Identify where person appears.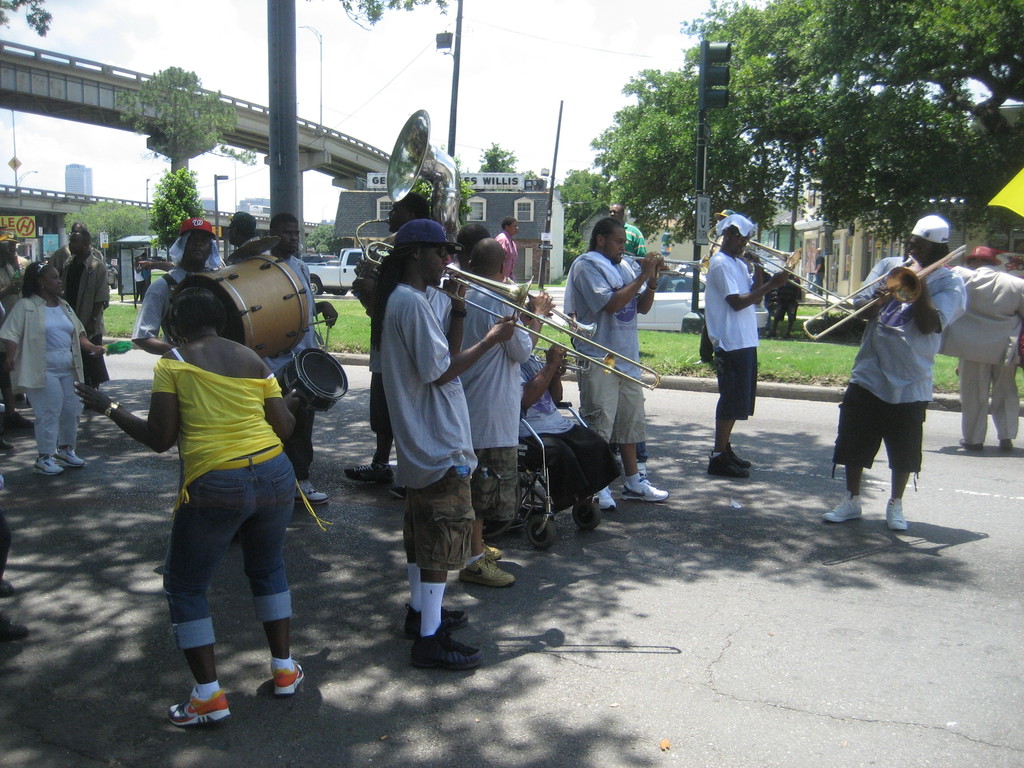
Appears at 136/221/241/396.
